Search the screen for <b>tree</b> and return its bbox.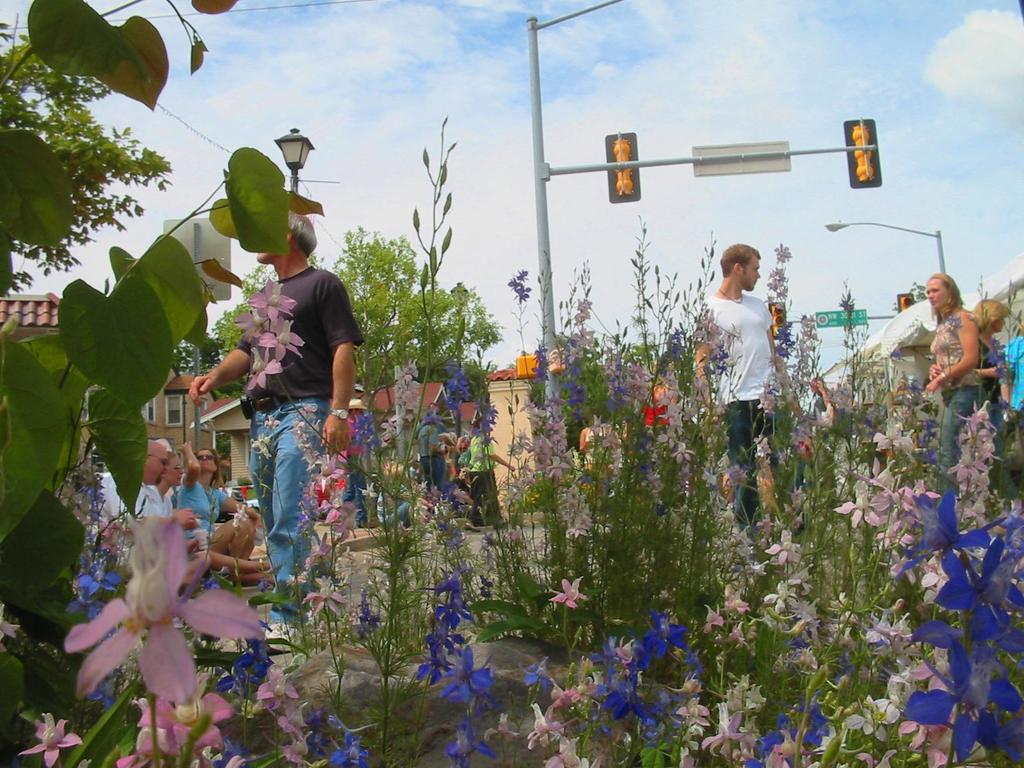
Found: (216, 218, 504, 400).
